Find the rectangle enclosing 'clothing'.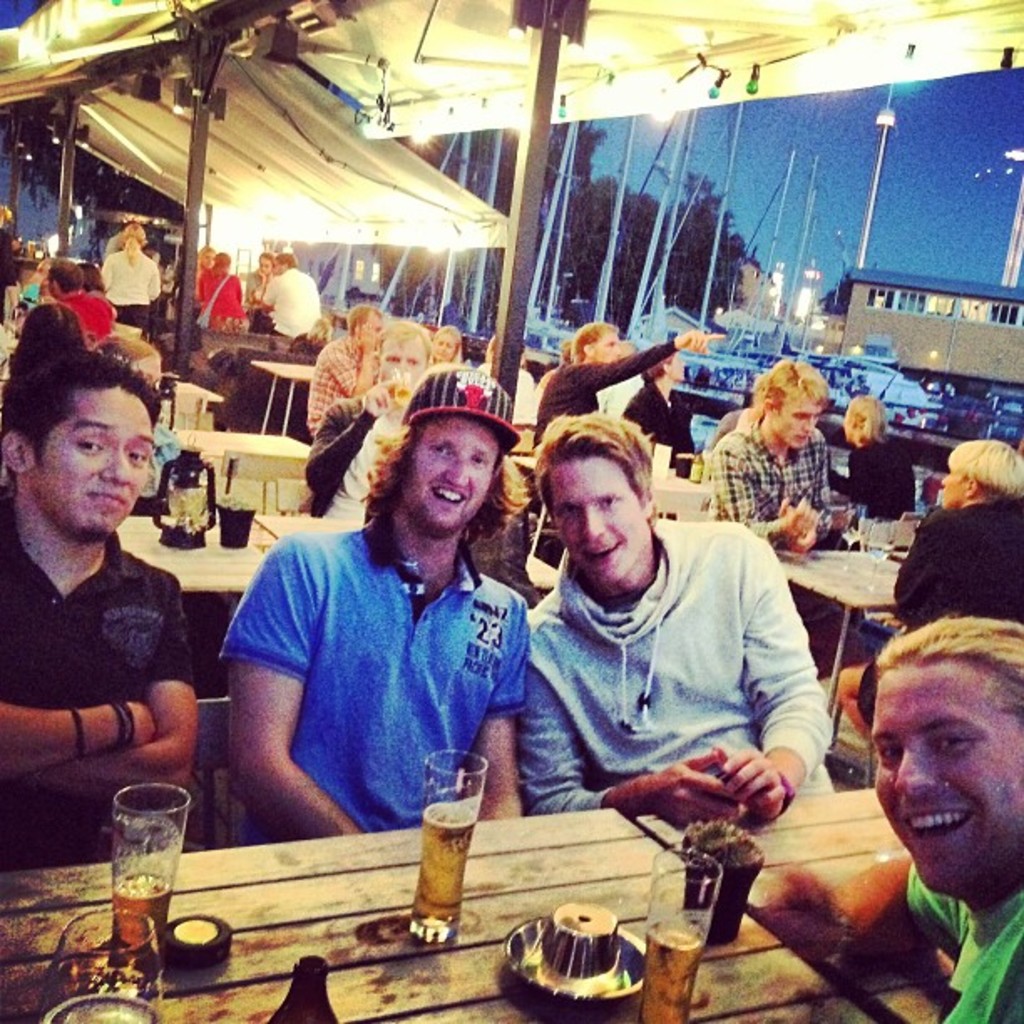
x1=709, y1=413, x2=832, y2=539.
